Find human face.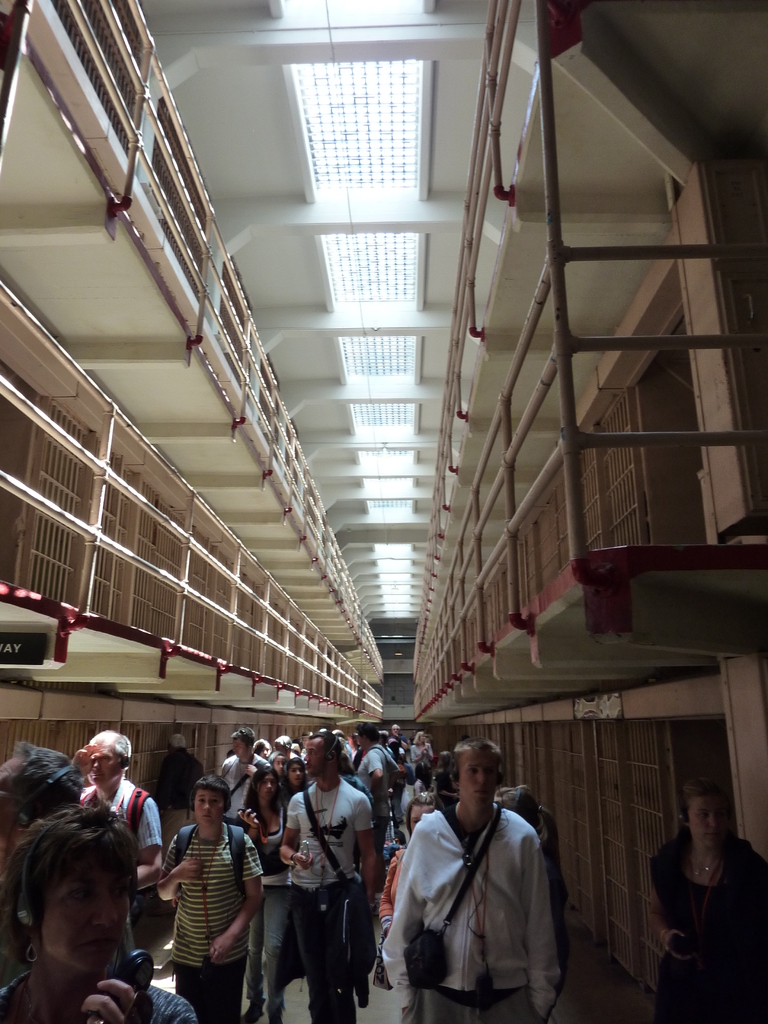
box=[289, 760, 303, 787].
